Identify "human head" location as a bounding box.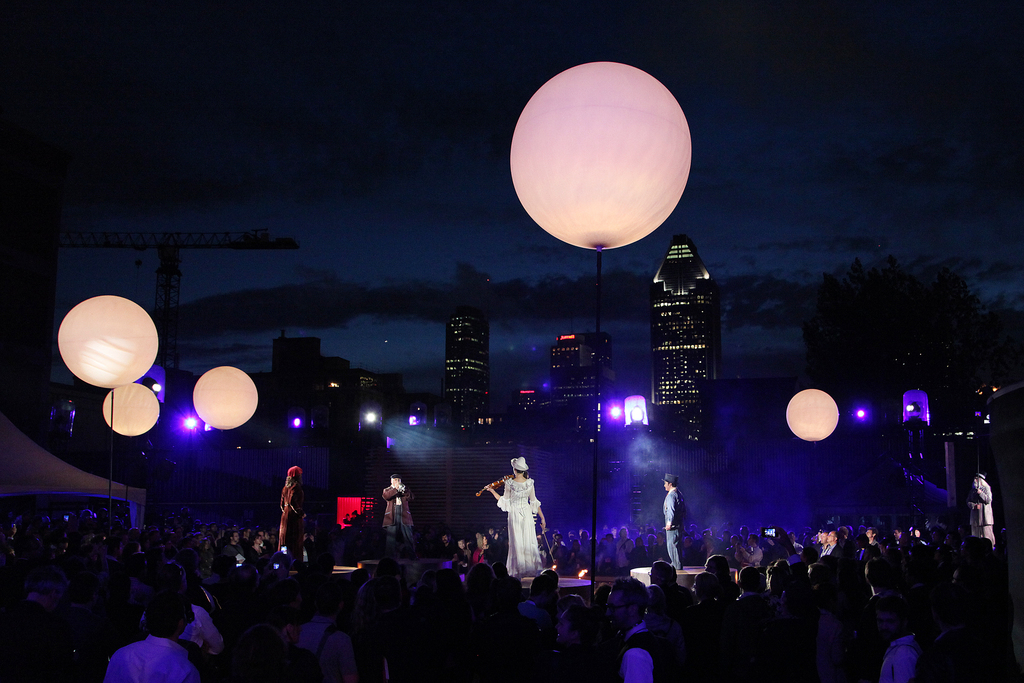
select_region(665, 472, 678, 491).
